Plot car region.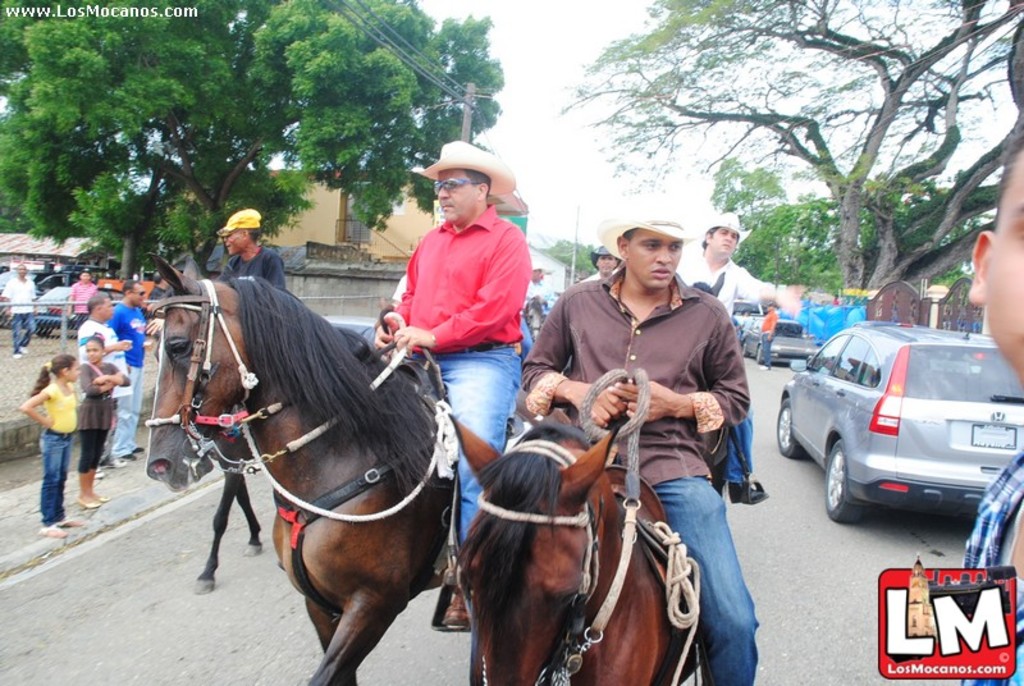
Plotted at (x1=0, y1=271, x2=110, y2=324).
